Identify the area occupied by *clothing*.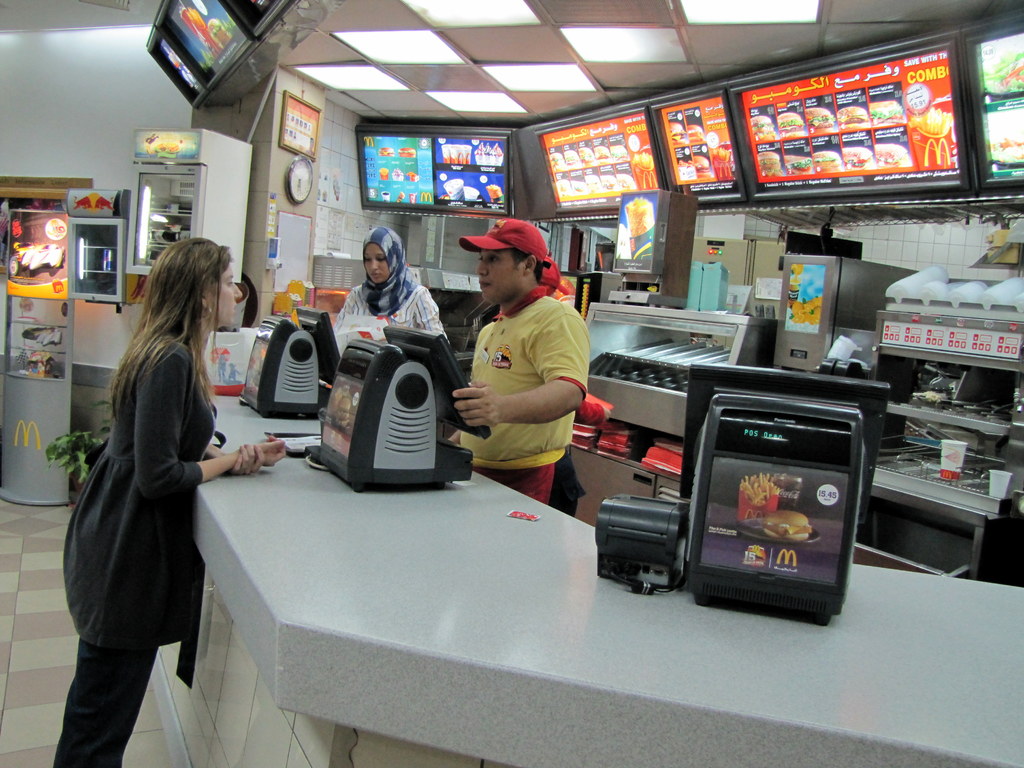
Area: bbox=(337, 273, 447, 344).
